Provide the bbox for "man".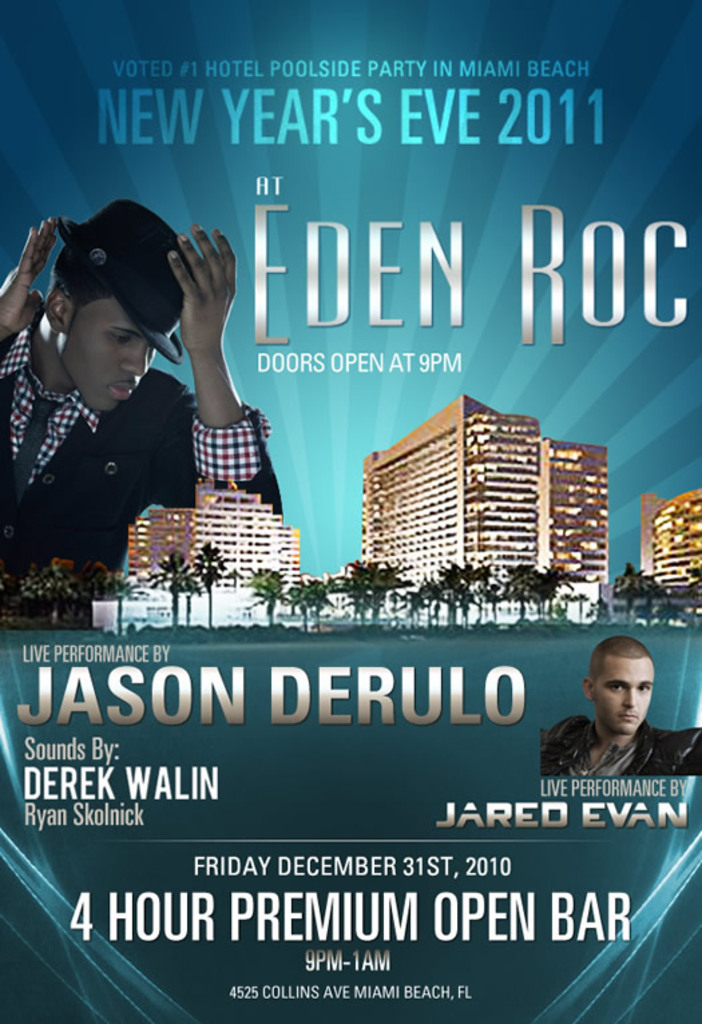
<bbox>0, 207, 279, 626</bbox>.
